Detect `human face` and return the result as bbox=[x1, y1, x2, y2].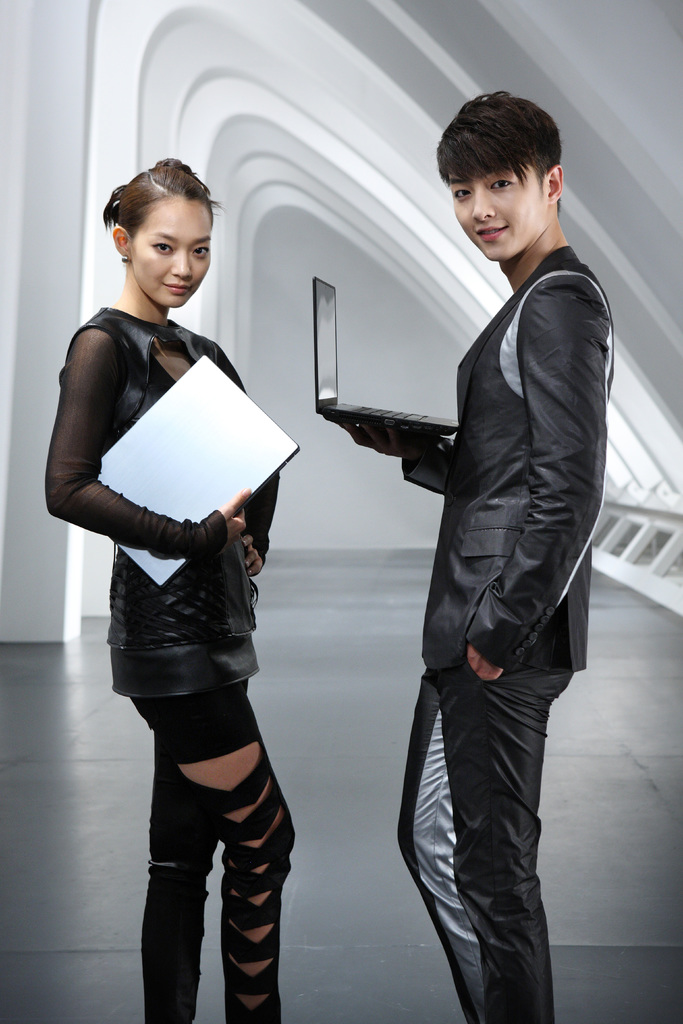
bbox=[447, 183, 541, 253].
